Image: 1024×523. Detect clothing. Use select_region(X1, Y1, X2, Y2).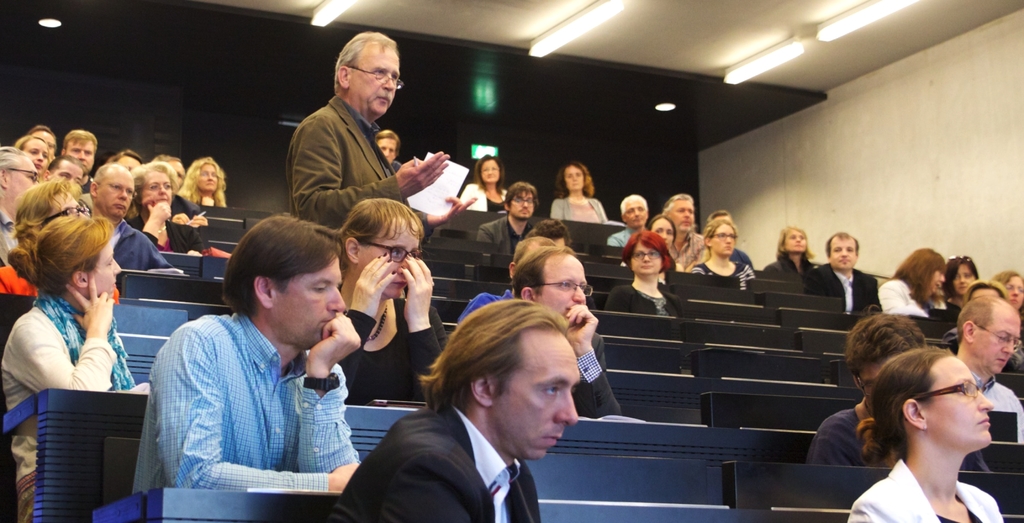
select_region(572, 333, 618, 419).
